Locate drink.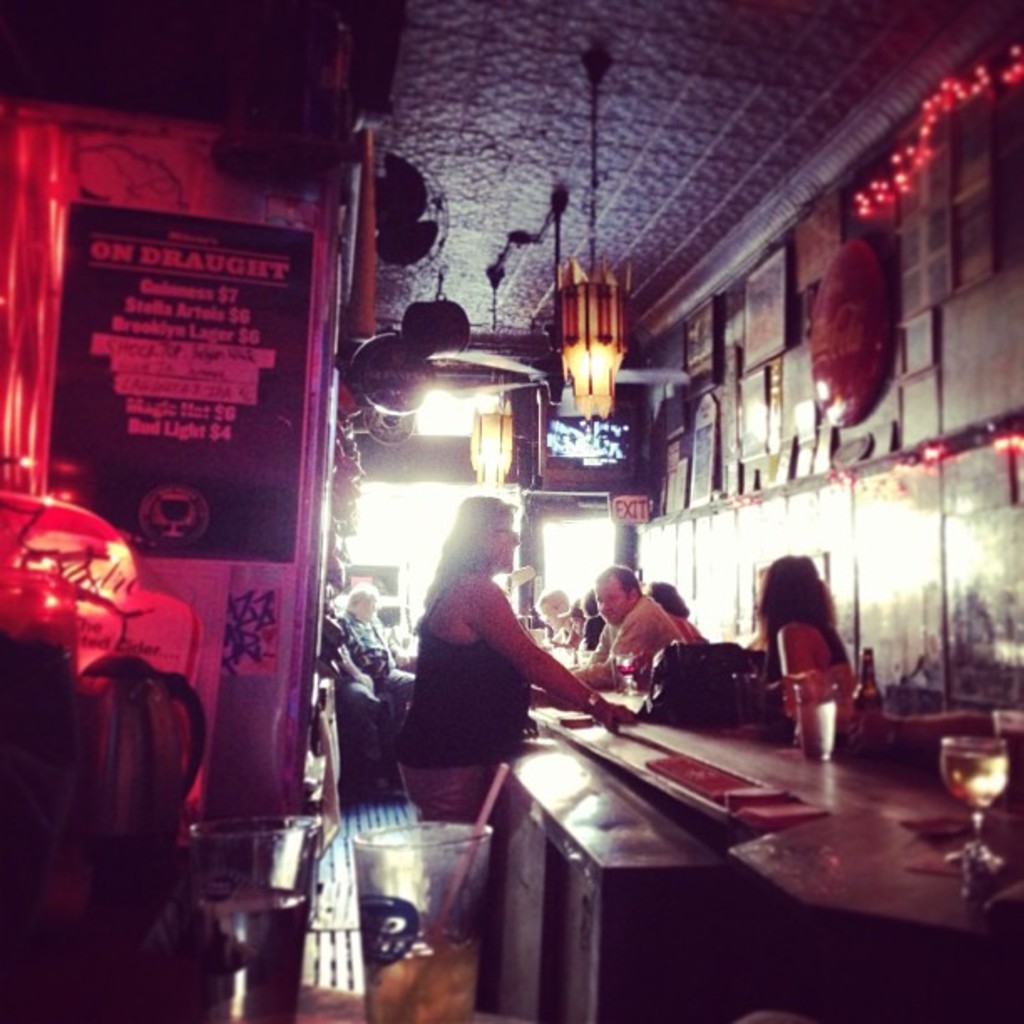
Bounding box: region(368, 924, 479, 1022).
